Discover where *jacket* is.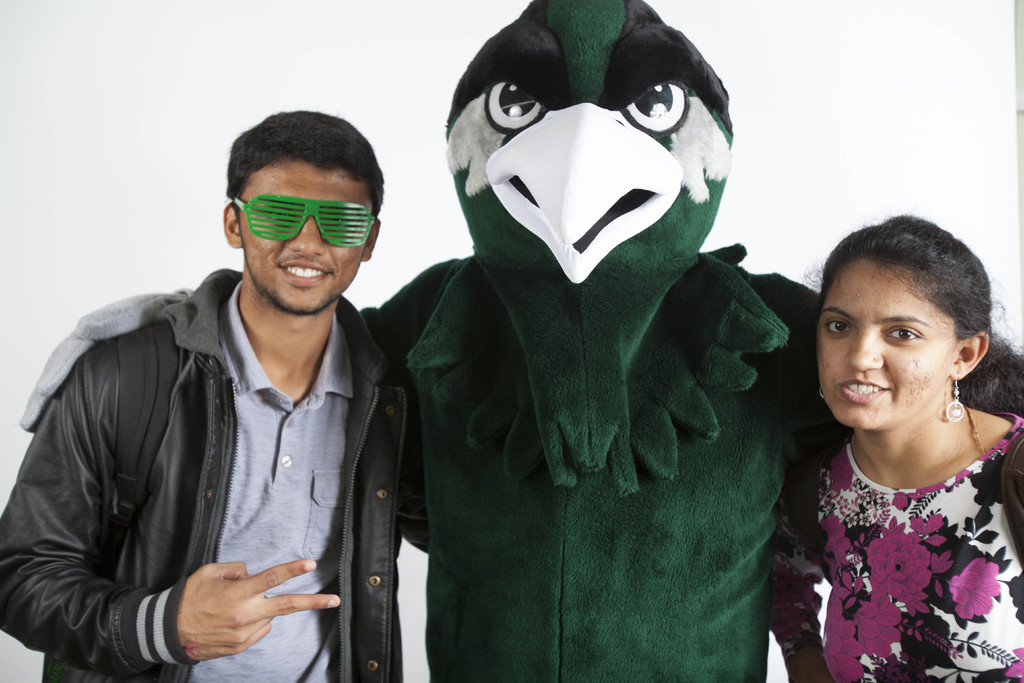
Discovered at left=87, top=145, right=548, bottom=682.
